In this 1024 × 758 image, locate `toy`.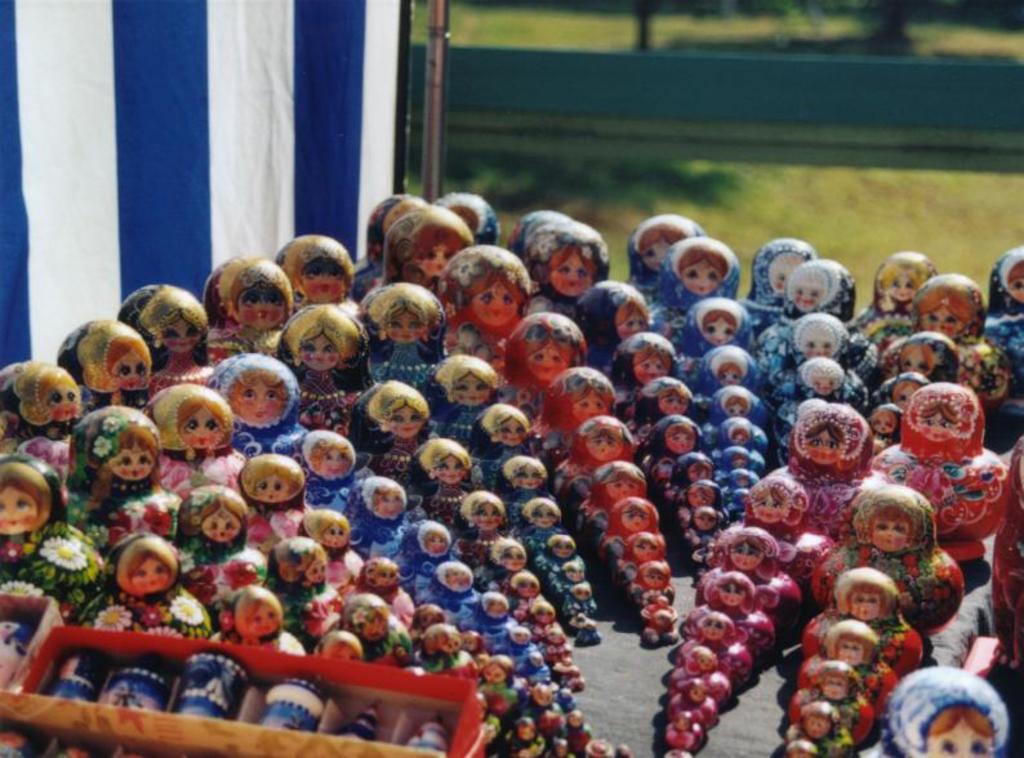
Bounding box: [left=881, top=369, right=921, bottom=411].
